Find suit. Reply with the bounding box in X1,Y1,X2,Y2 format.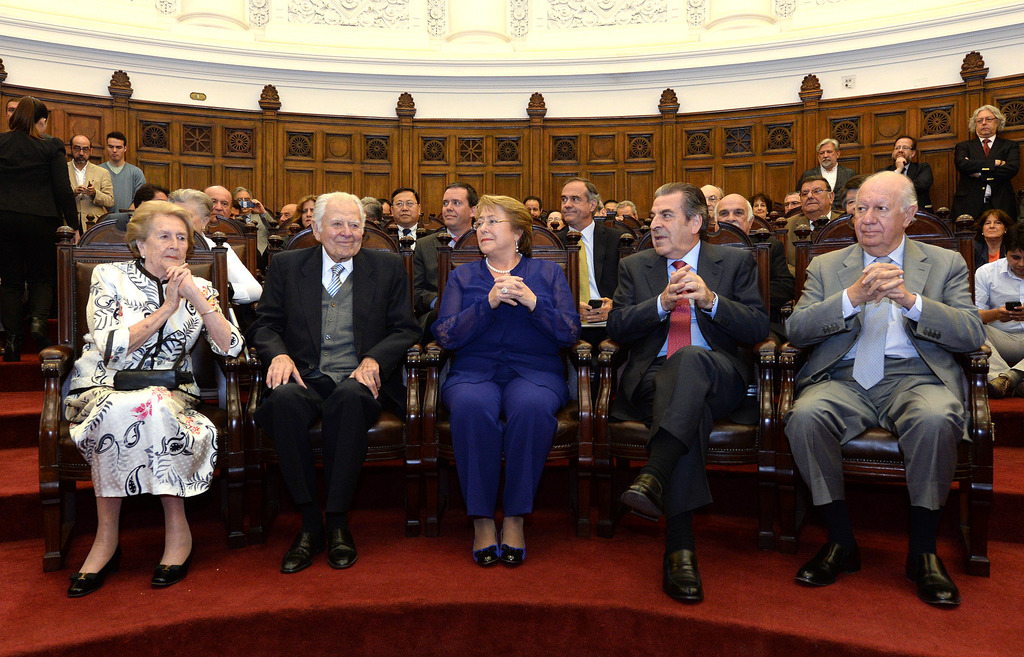
252,179,401,571.
